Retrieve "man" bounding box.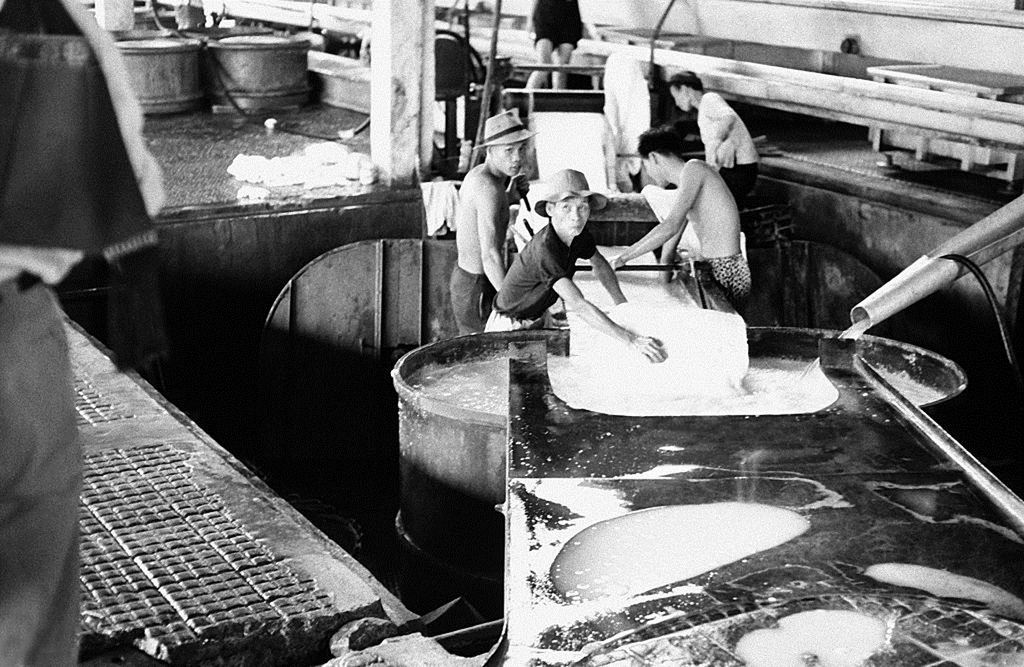
Bounding box: bbox=[500, 165, 625, 334].
